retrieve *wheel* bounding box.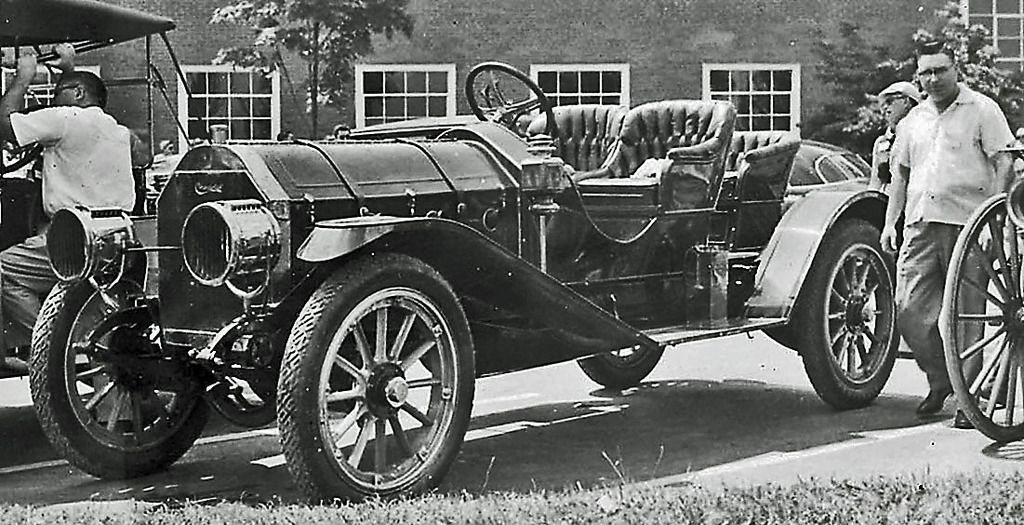
Bounding box: BBox(578, 343, 663, 391).
